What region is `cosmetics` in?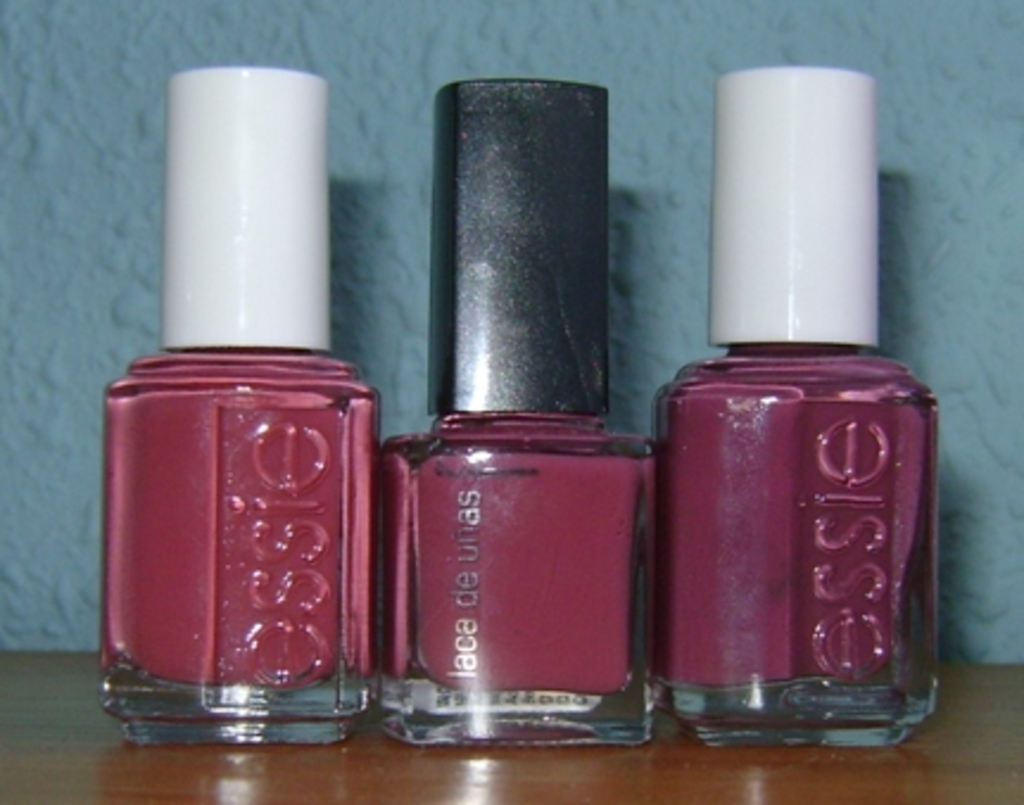
{"left": 112, "top": 55, "right": 373, "bottom": 720}.
